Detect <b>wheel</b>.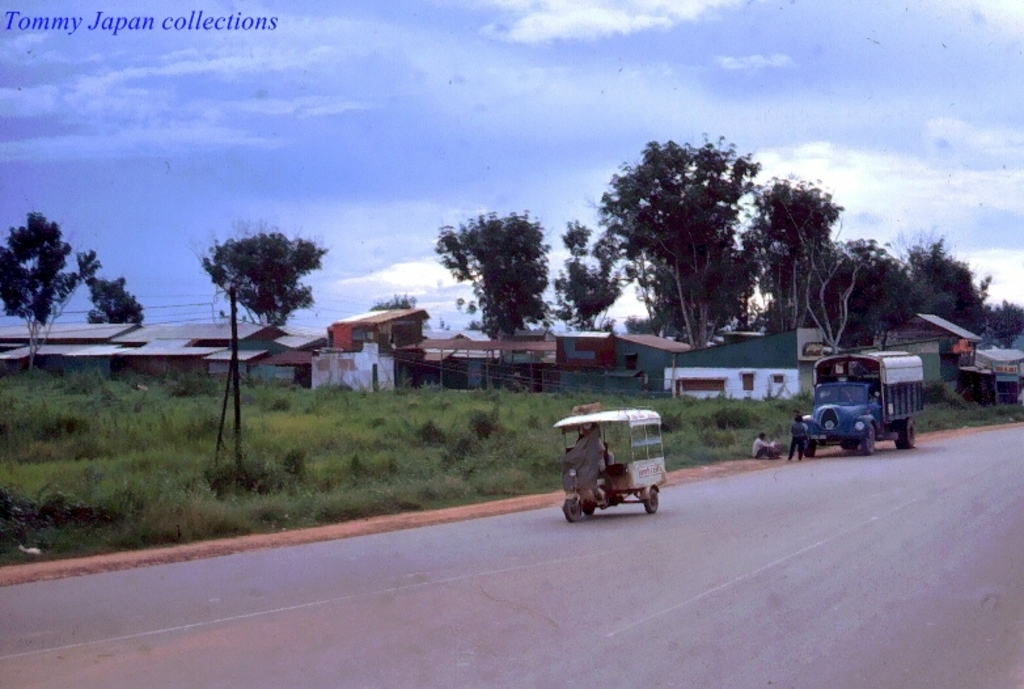
Detected at 894, 419, 915, 448.
